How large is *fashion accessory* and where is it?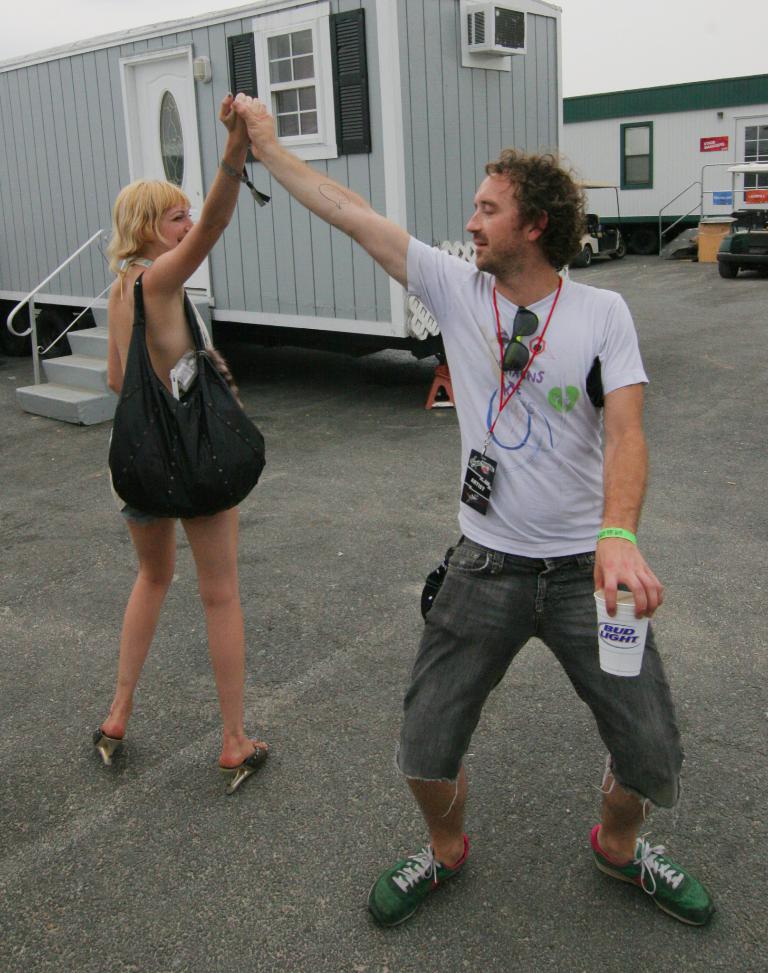
Bounding box: box(593, 523, 638, 546).
